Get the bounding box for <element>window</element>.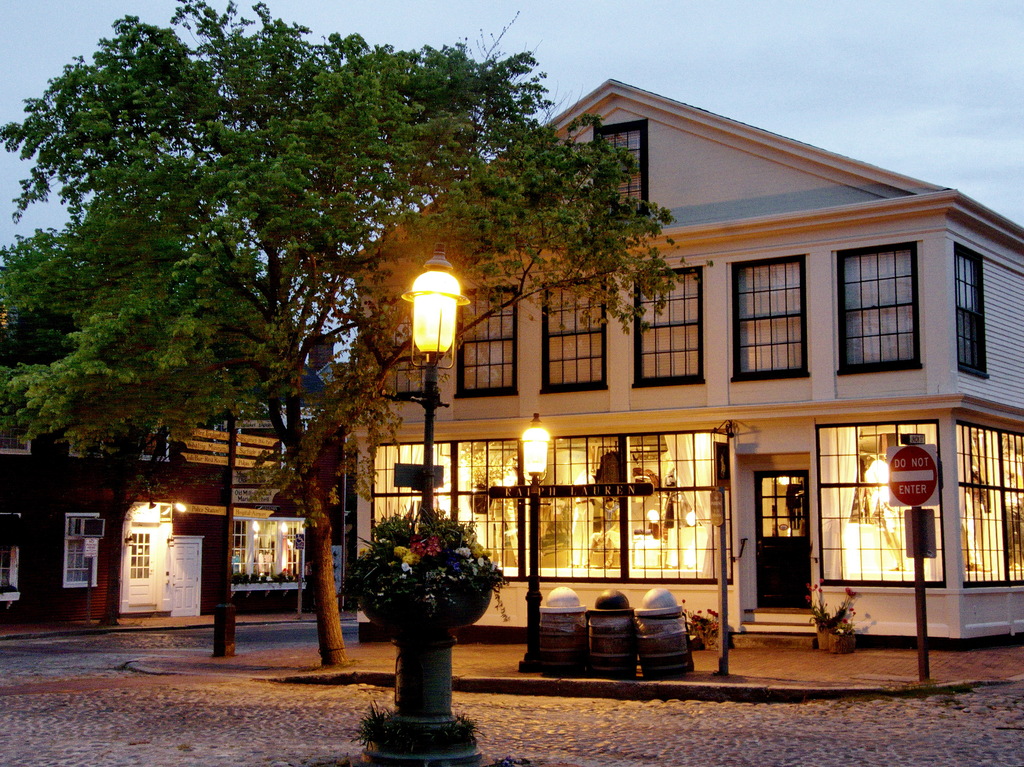
<region>0, 425, 32, 452</region>.
